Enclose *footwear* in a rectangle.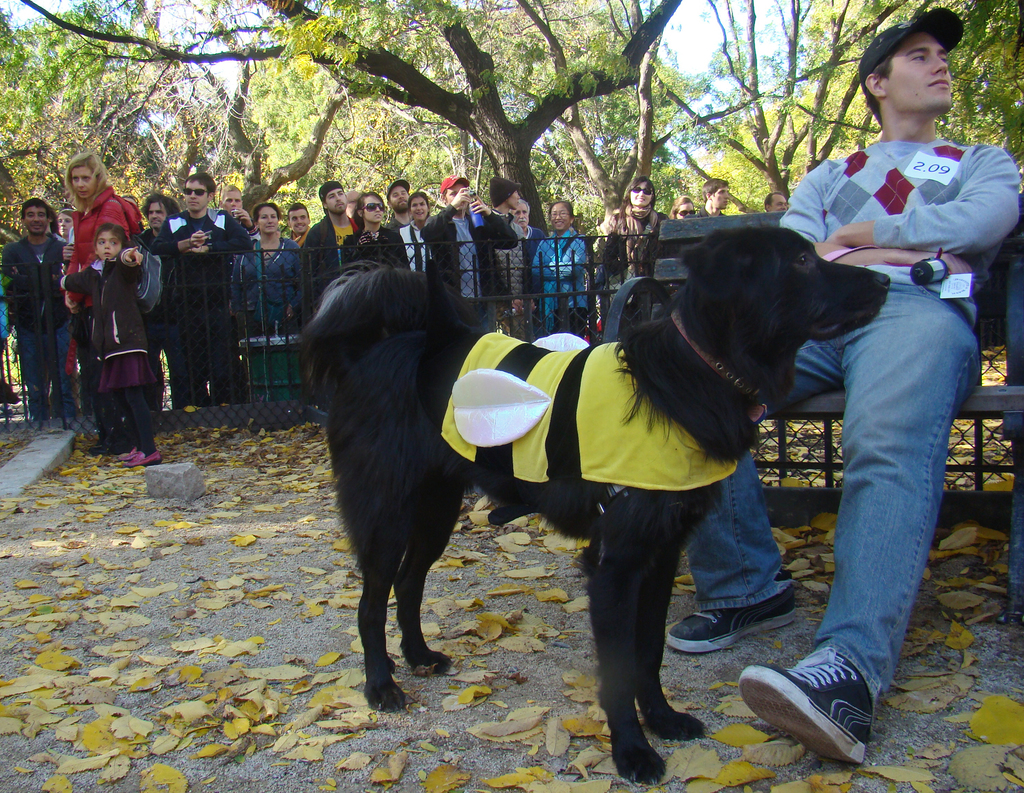
(x1=131, y1=452, x2=163, y2=466).
